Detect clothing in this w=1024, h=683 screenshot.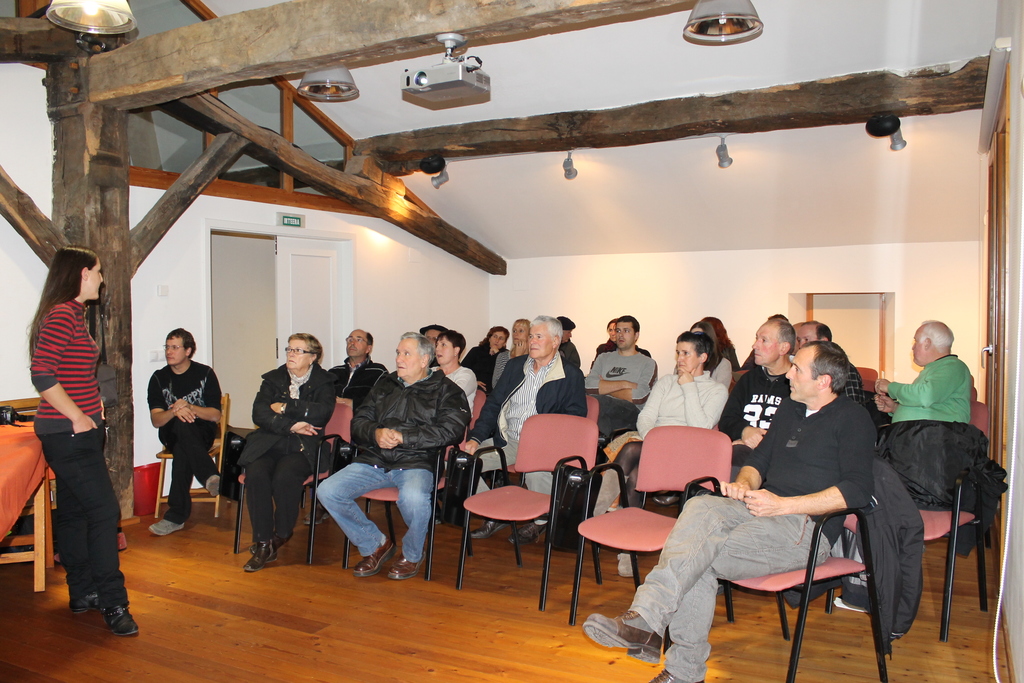
Detection: bbox(717, 366, 806, 459).
